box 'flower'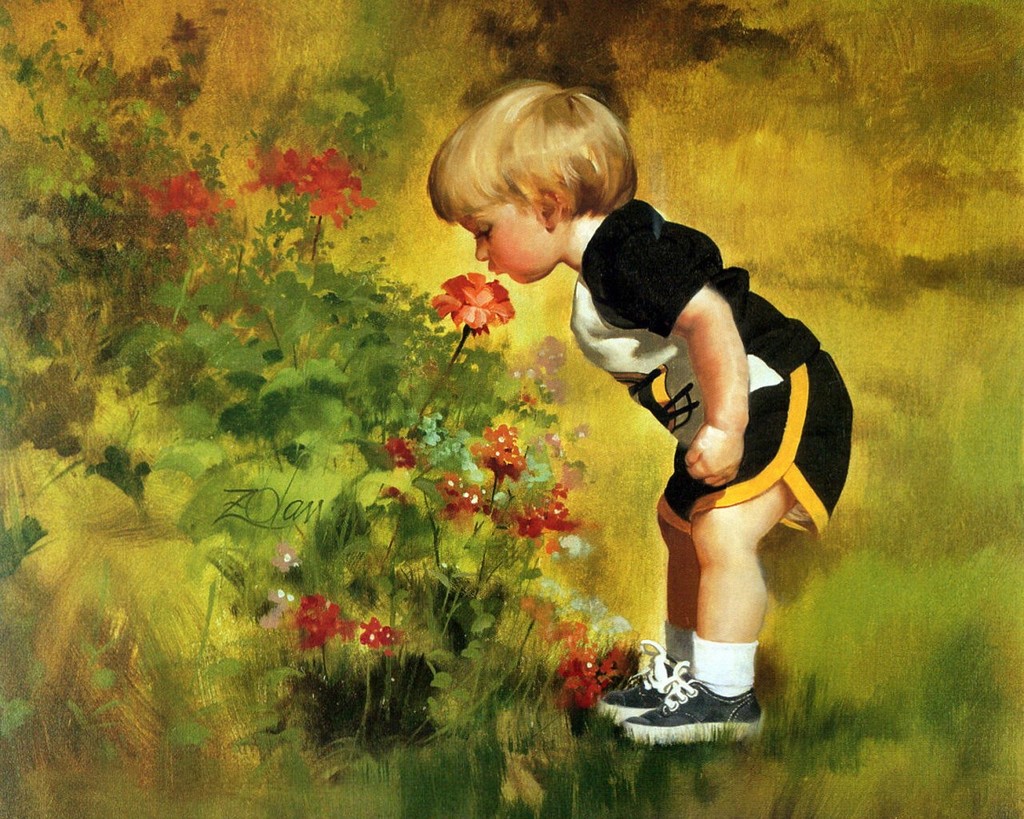
<region>384, 437, 415, 467</region>
